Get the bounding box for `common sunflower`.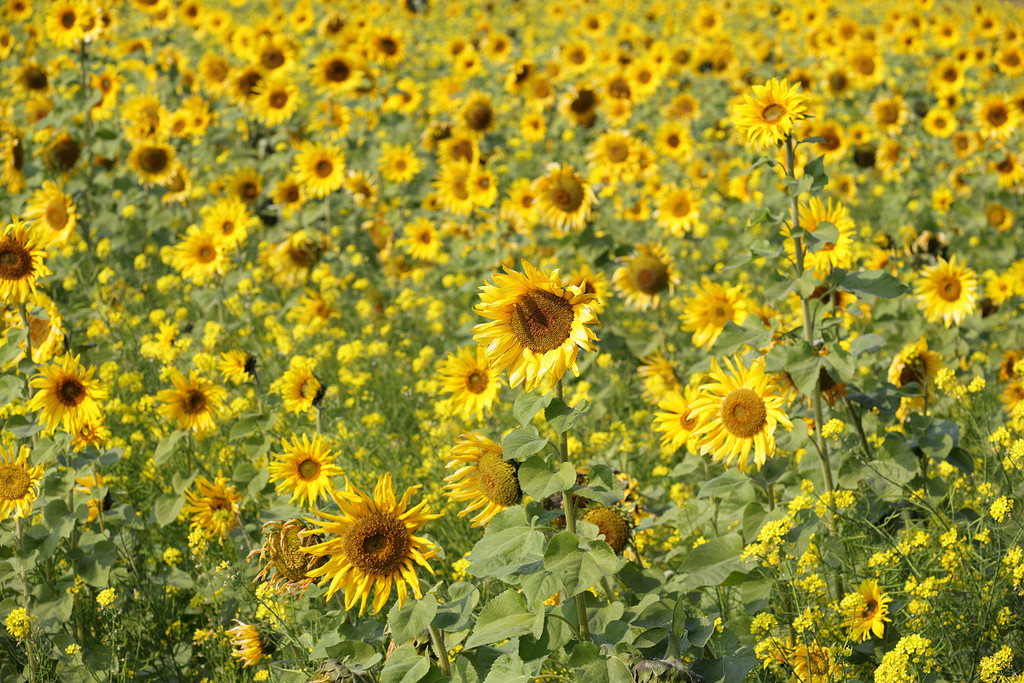
bbox=[134, 130, 178, 187].
